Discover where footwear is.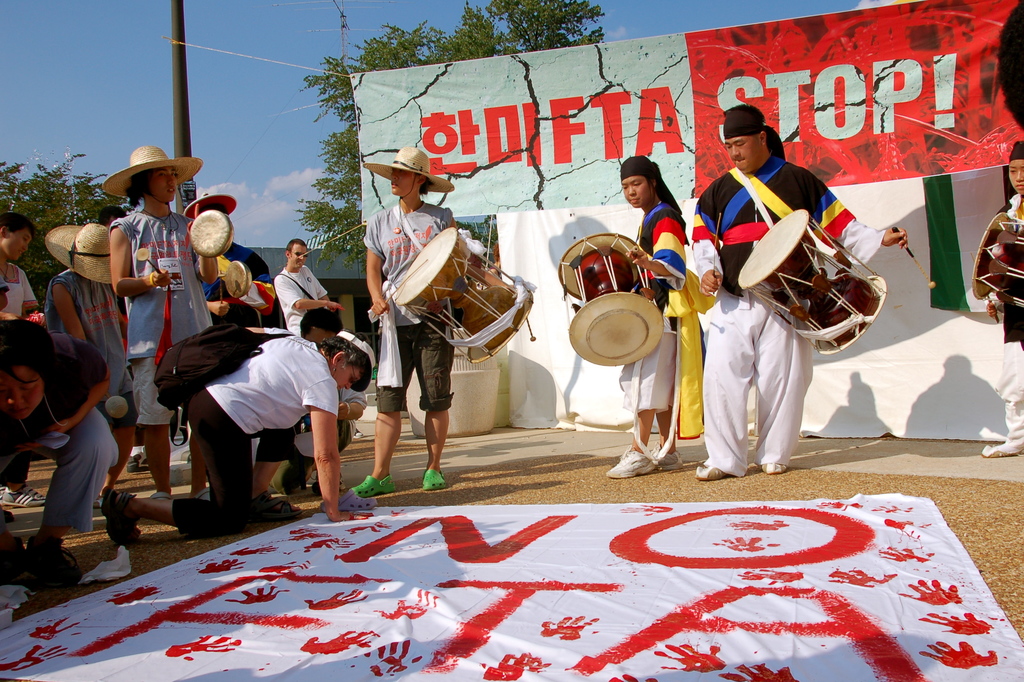
Discovered at <box>980,435,1023,454</box>.
